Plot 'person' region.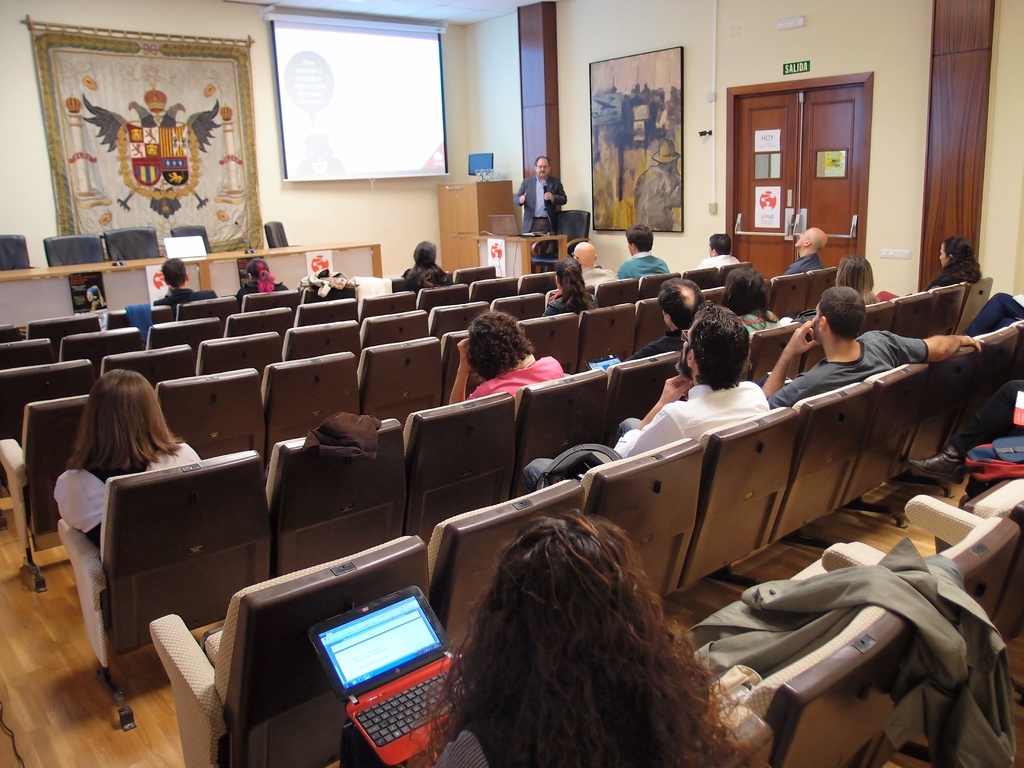
Plotted at [left=906, top=378, right=1023, bottom=506].
